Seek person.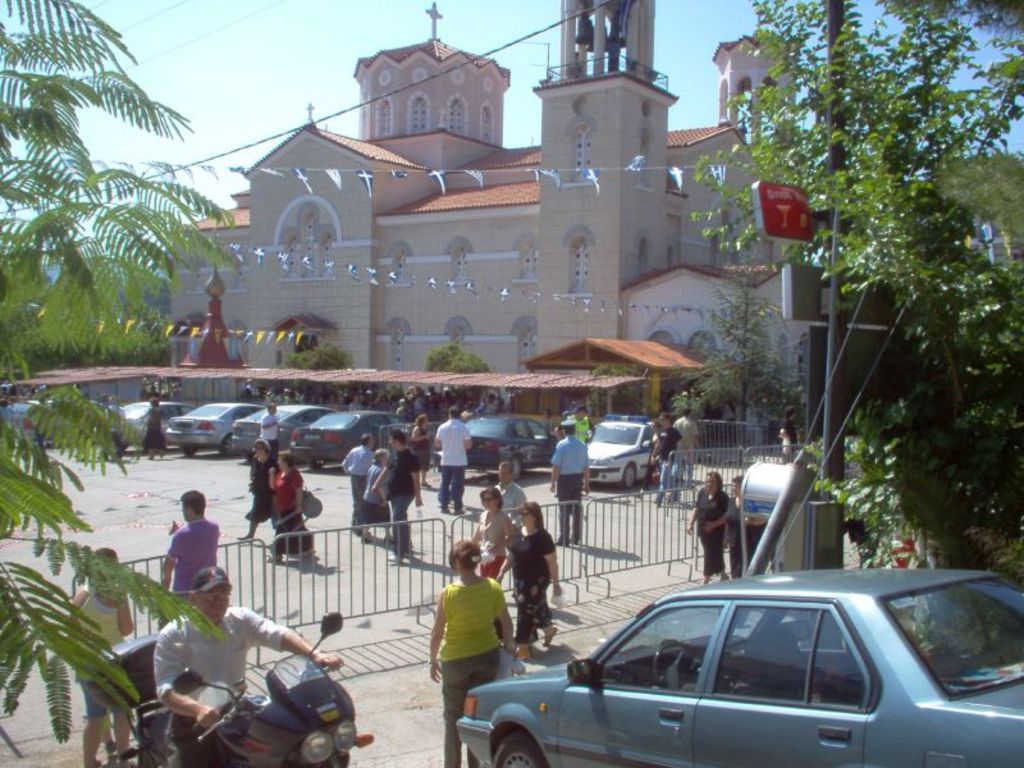
151 499 211 621.
